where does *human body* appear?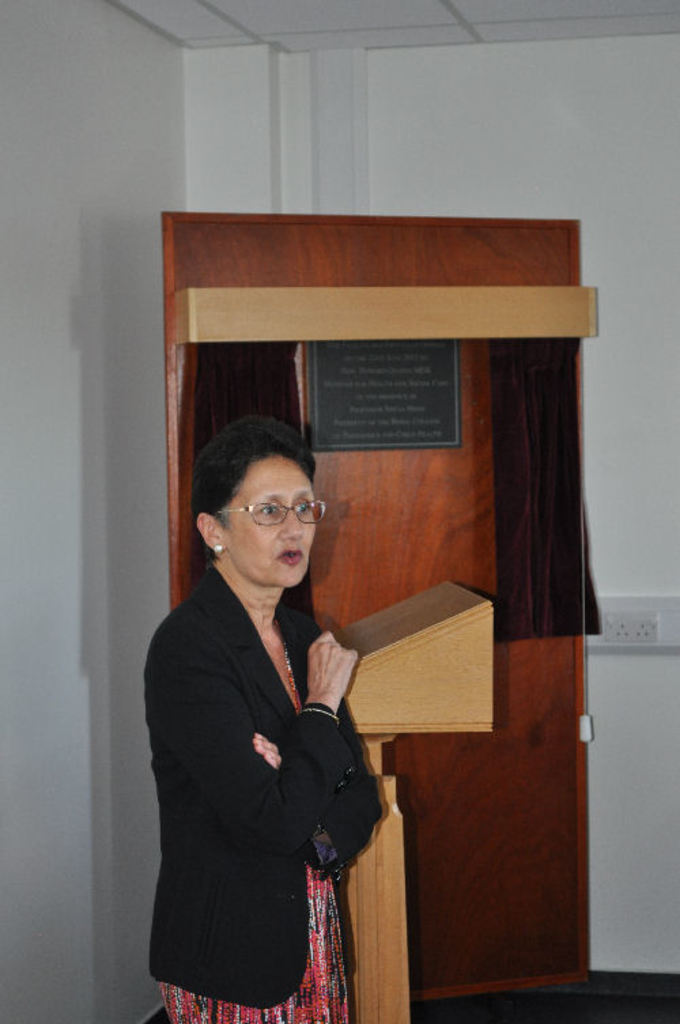
Appears at crop(151, 417, 386, 1023).
